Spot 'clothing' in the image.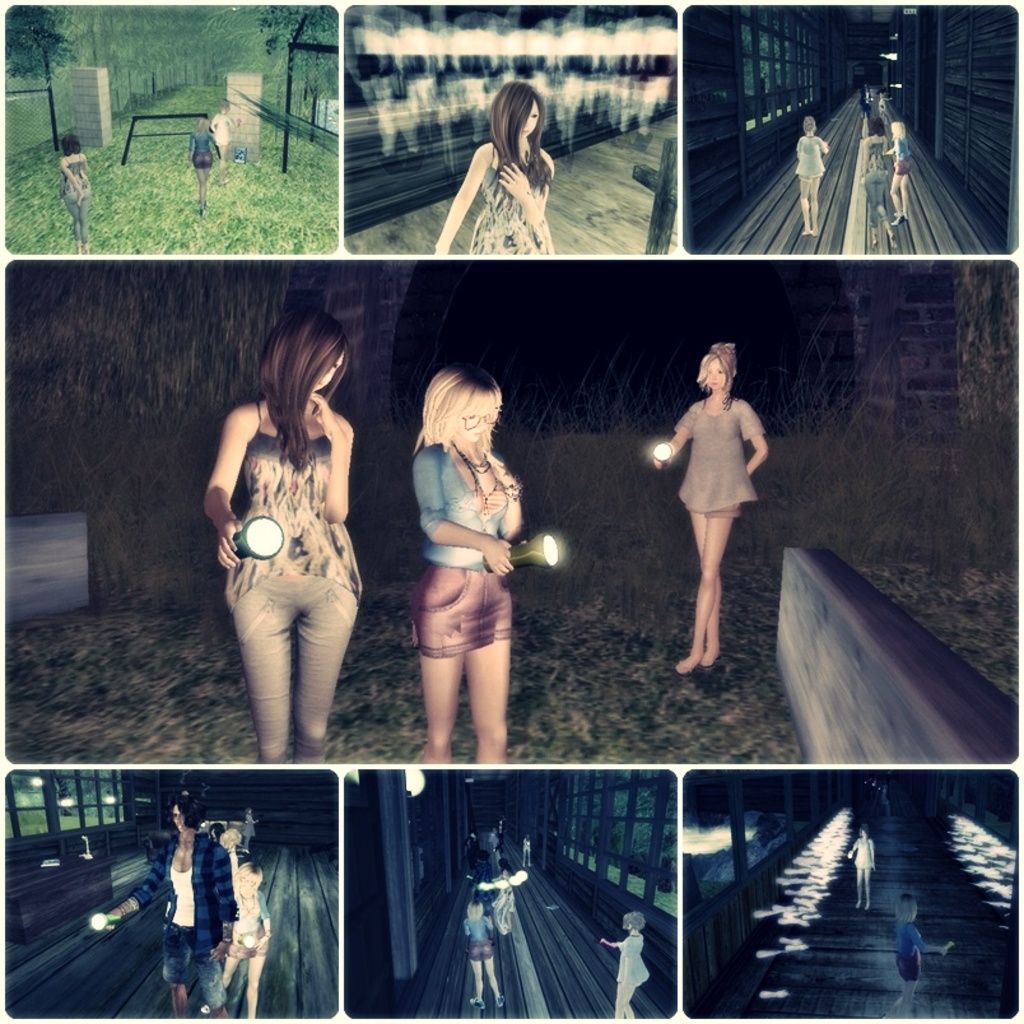
'clothing' found at region(520, 839, 531, 869).
